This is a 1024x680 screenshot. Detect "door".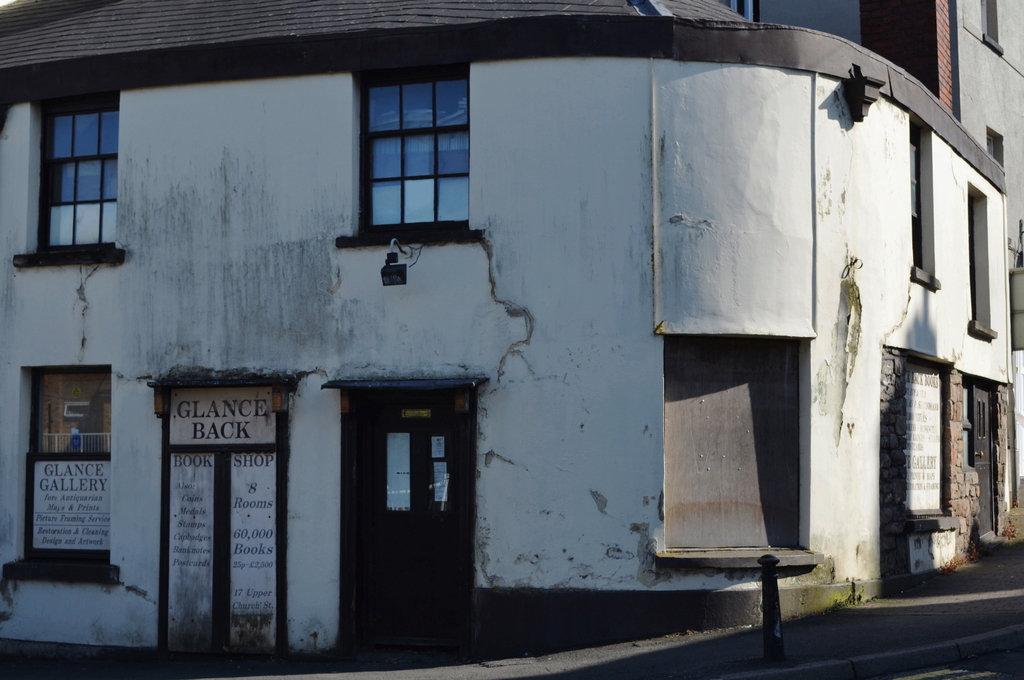
pyautogui.locateOnScreen(956, 376, 1003, 548).
